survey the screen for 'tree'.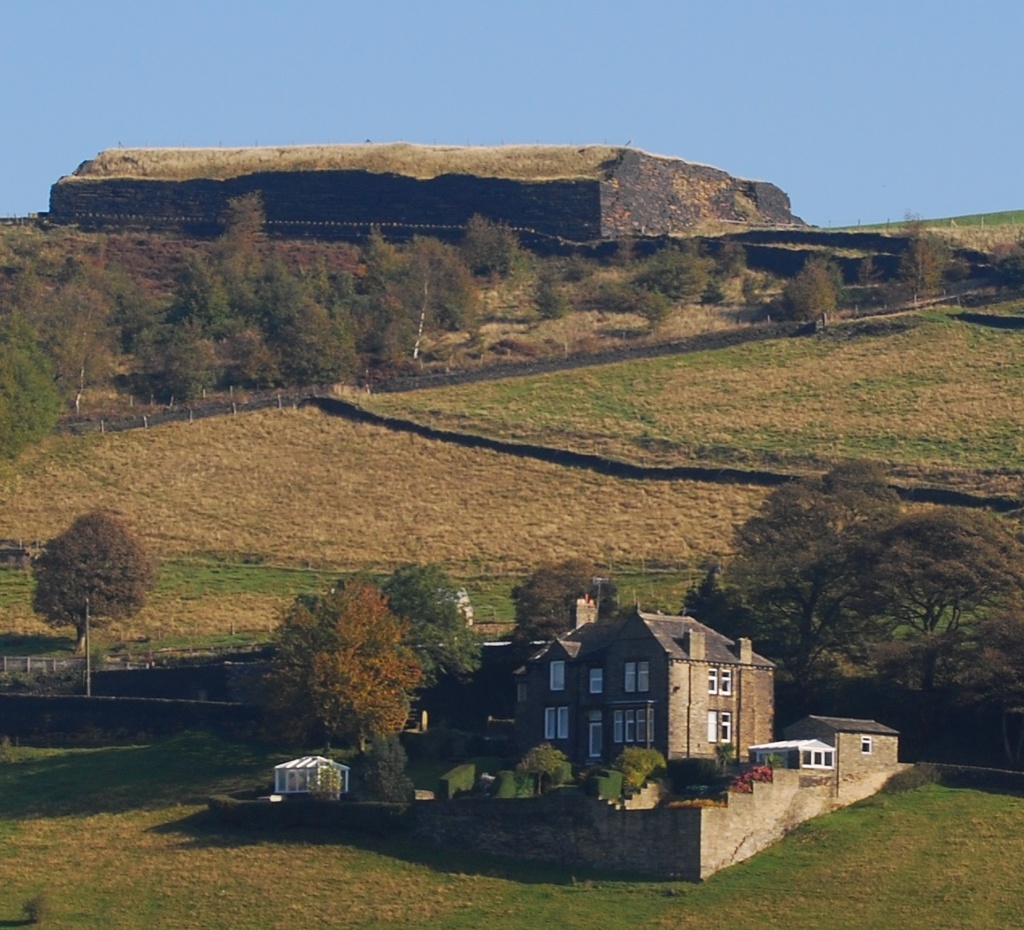
Survey found: <box>255,253,303,330</box>.
